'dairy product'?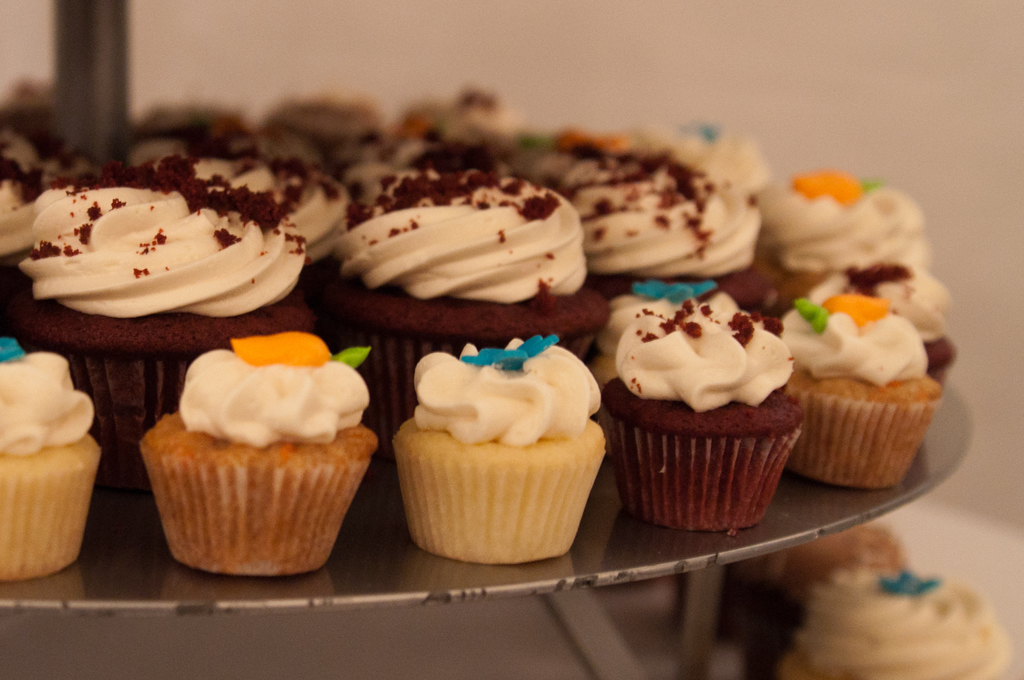
(x1=621, y1=293, x2=792, y2=412)
